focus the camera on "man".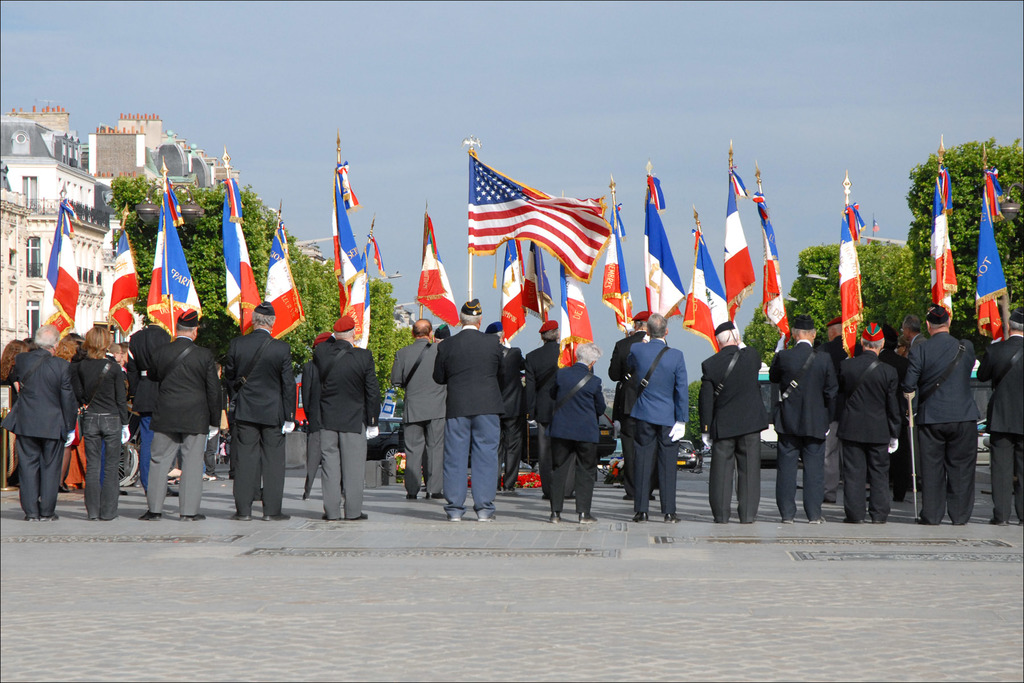
Focus region: box=[220, 300, 296, 522].
